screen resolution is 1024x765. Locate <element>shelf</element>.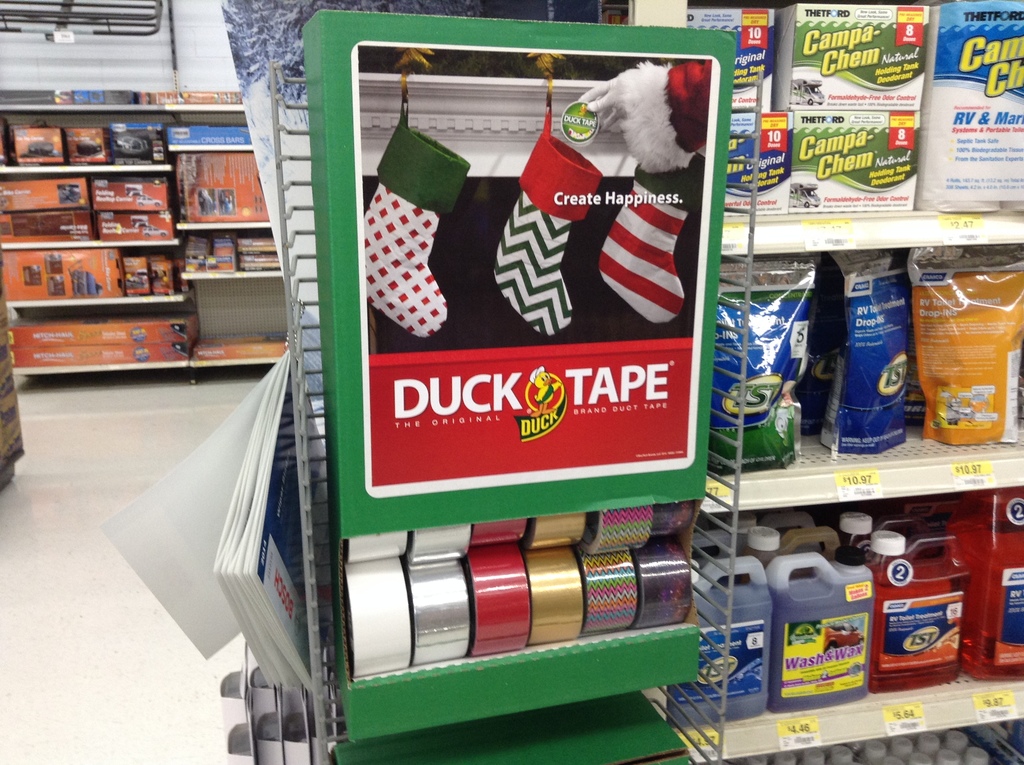
<region>0, 107, 252, 166</region>.
